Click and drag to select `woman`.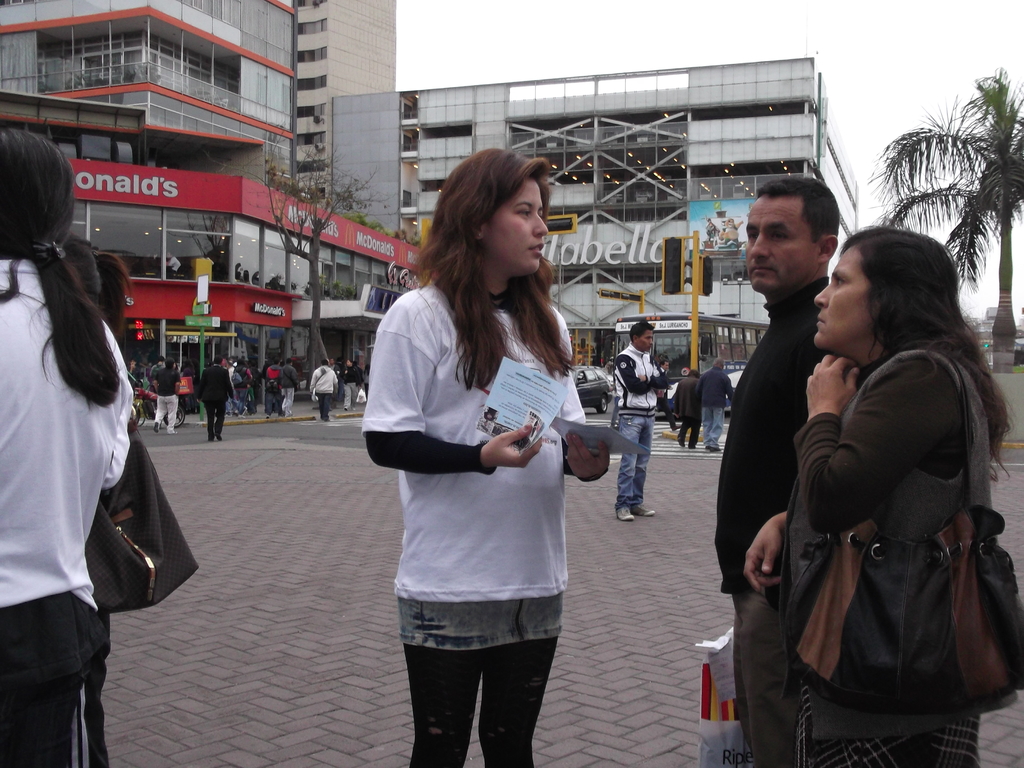
Selection: l=232, t=356, r=253, b=419.
